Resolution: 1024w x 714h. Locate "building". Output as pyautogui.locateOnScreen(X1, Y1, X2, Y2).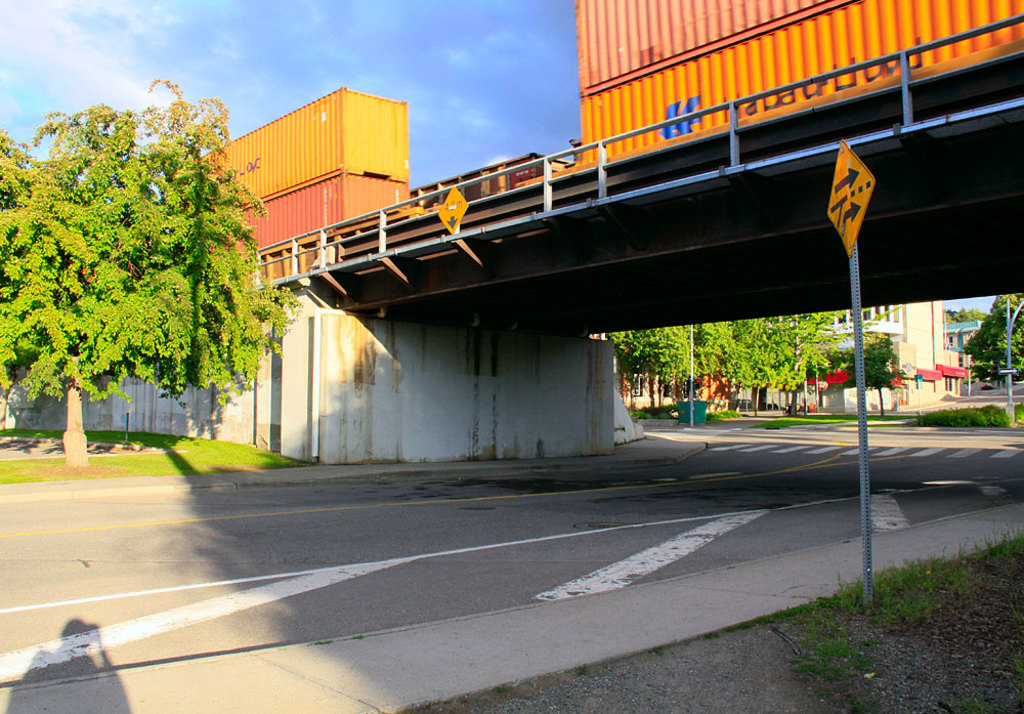
pyautogui.locateOnScreen(594, 303, 964, 410).
